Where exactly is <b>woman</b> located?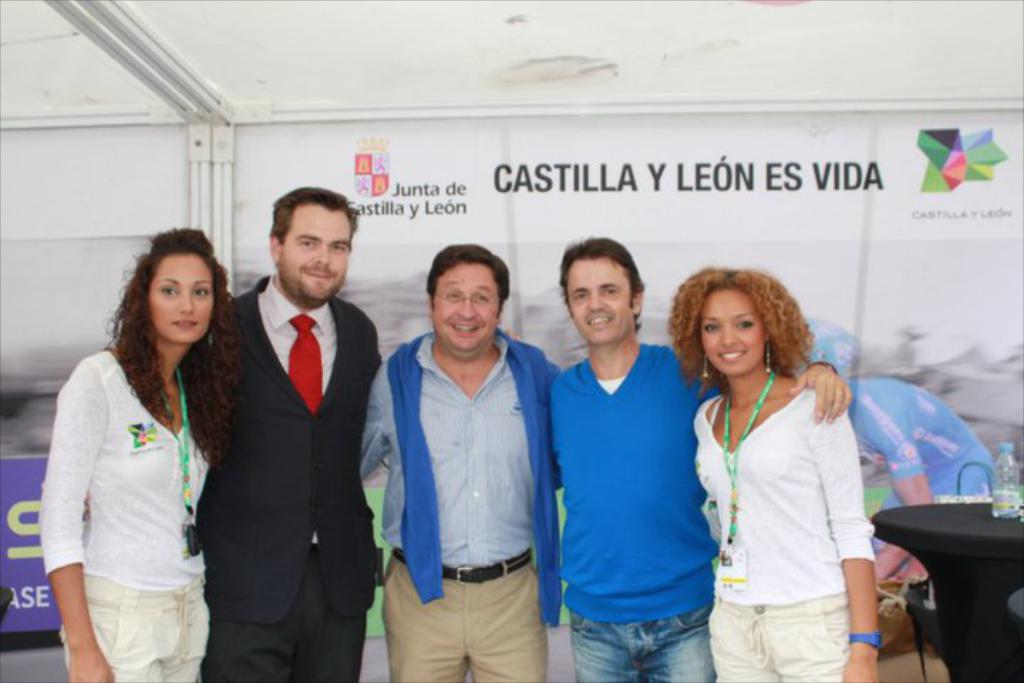
Its bounding box is <region>38, 231, 255, 682</region>.
